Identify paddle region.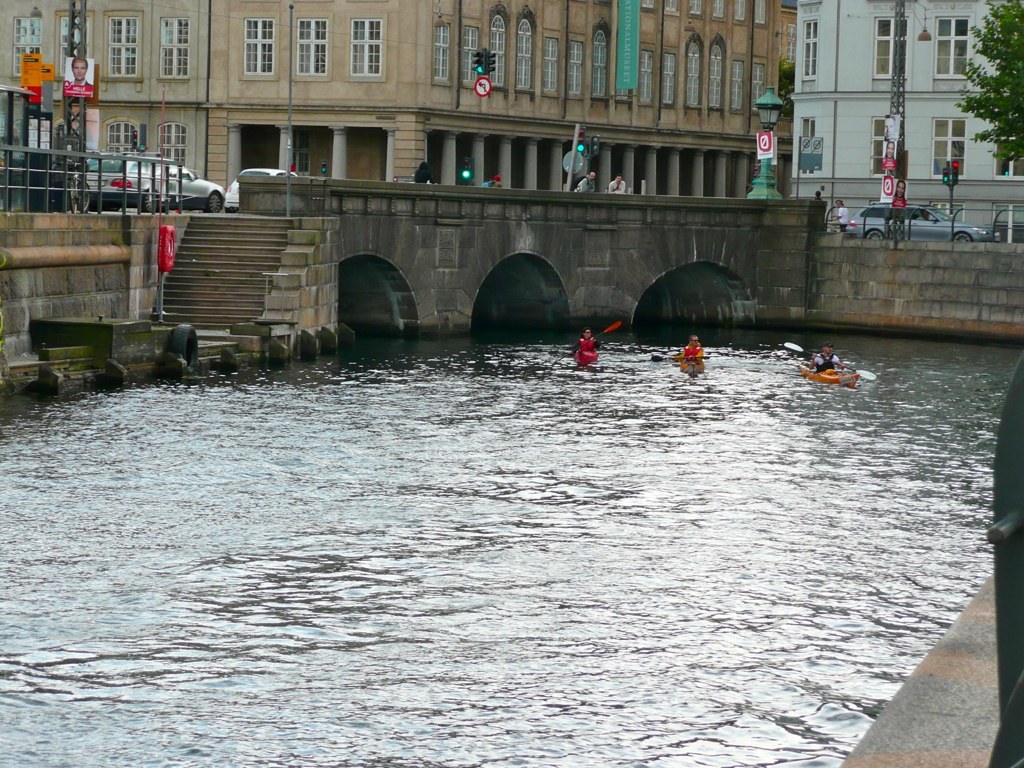
Region: select_region(595, 317, 622, 340).
